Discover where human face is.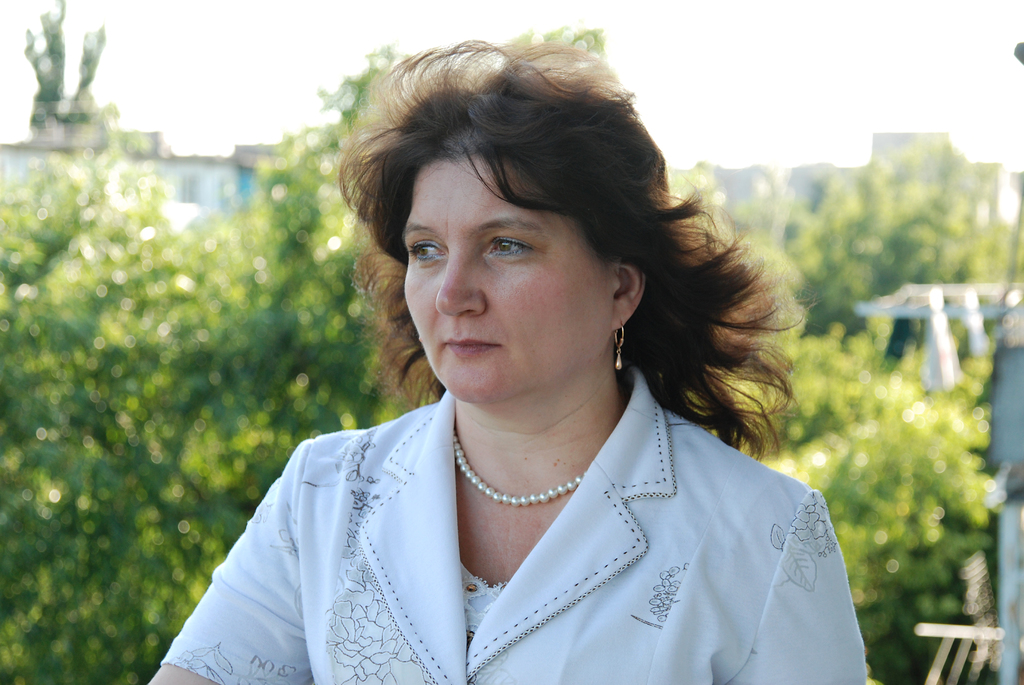
Discovered at locate(404, 158, 616, 408).
